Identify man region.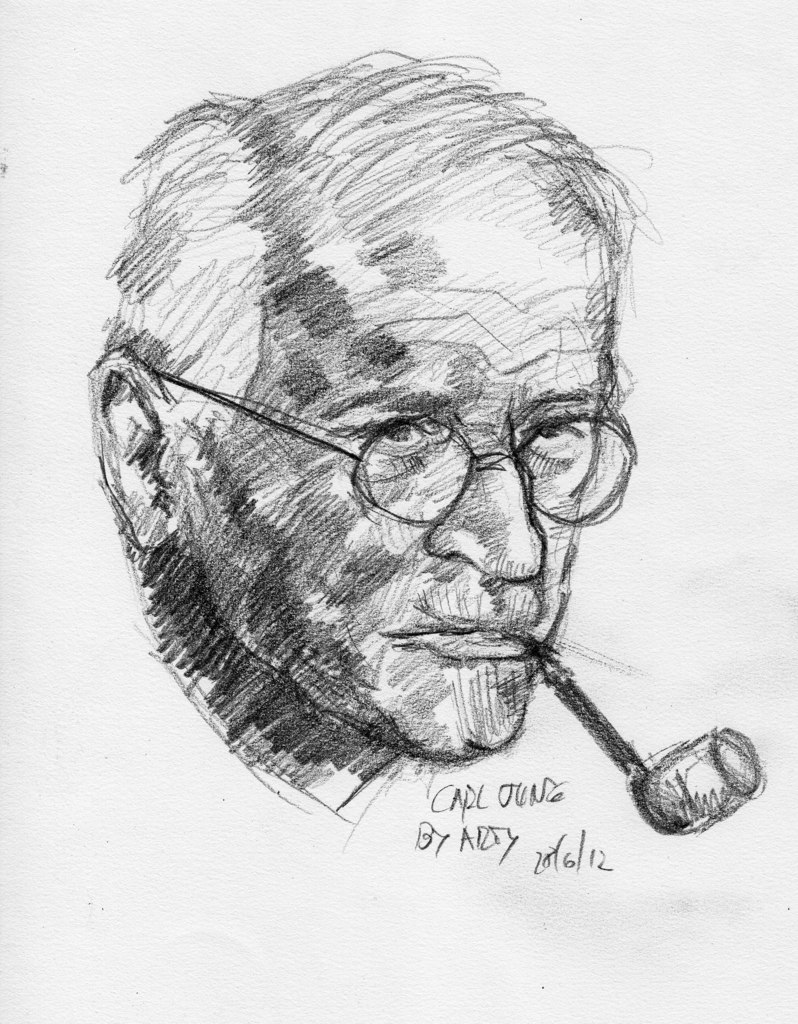
Region: rect(90, 91, 665, 704).
